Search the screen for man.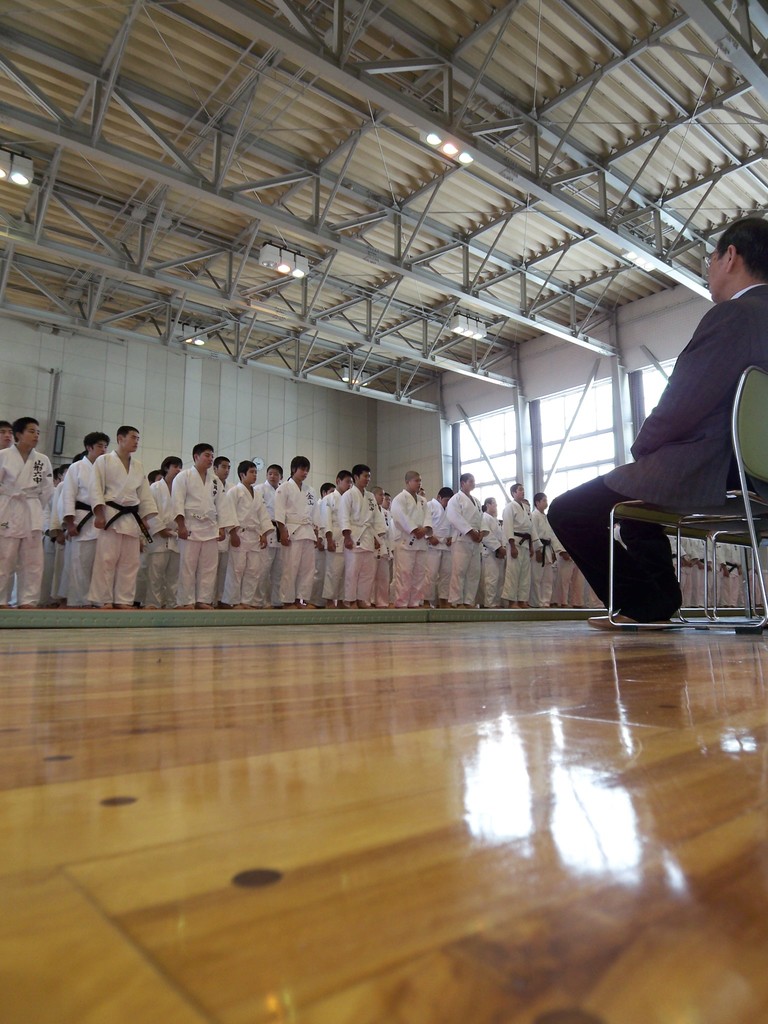
Found at 0,428,63,574.
